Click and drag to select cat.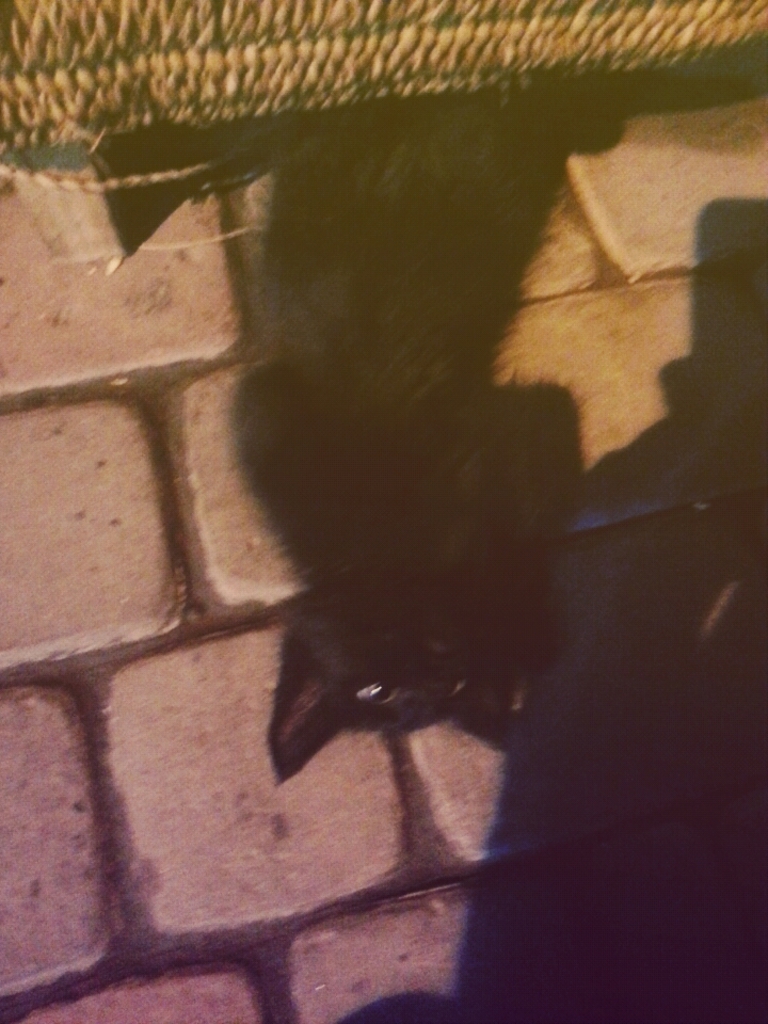
Selection: (x1=220, y1=100, x2=585, y2=788).
